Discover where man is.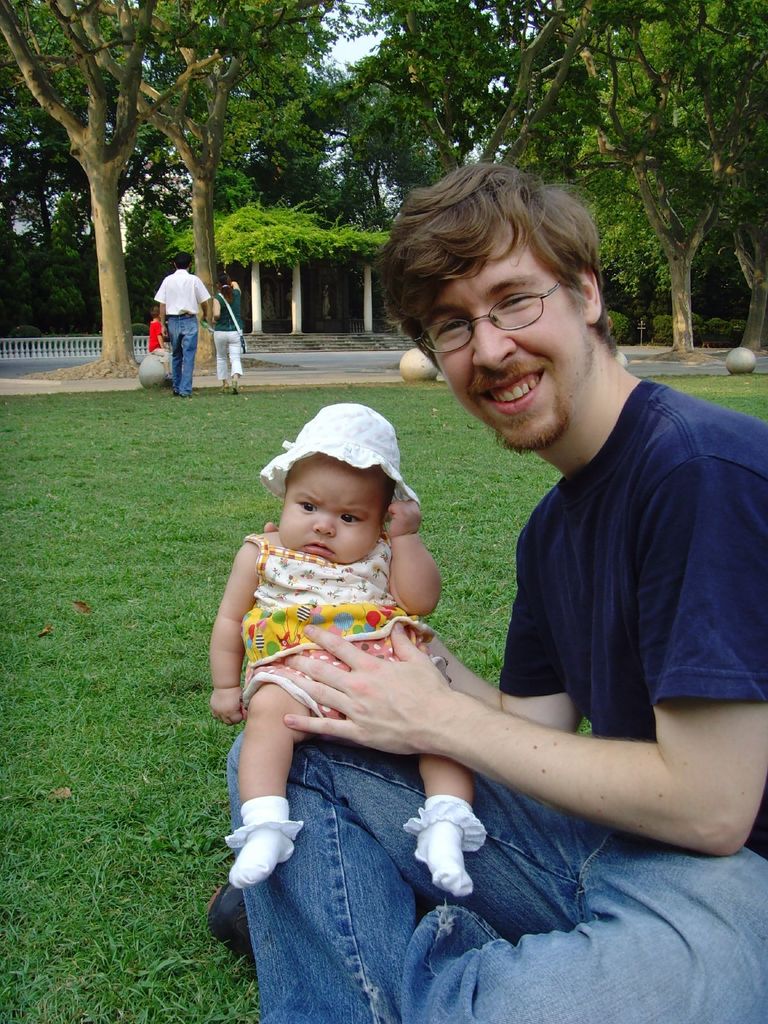
Discovered at [x1=152, y1=252, x2=210, y2=403].
